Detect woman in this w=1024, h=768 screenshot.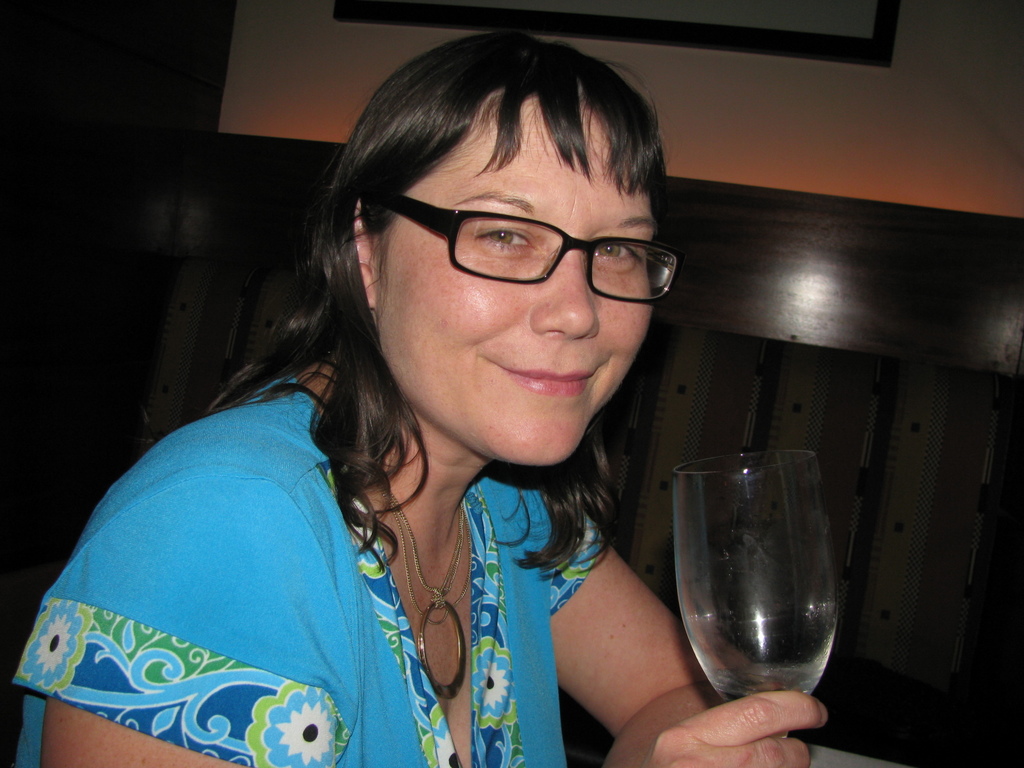
Detection: crop(12, 24, 826, 767).
